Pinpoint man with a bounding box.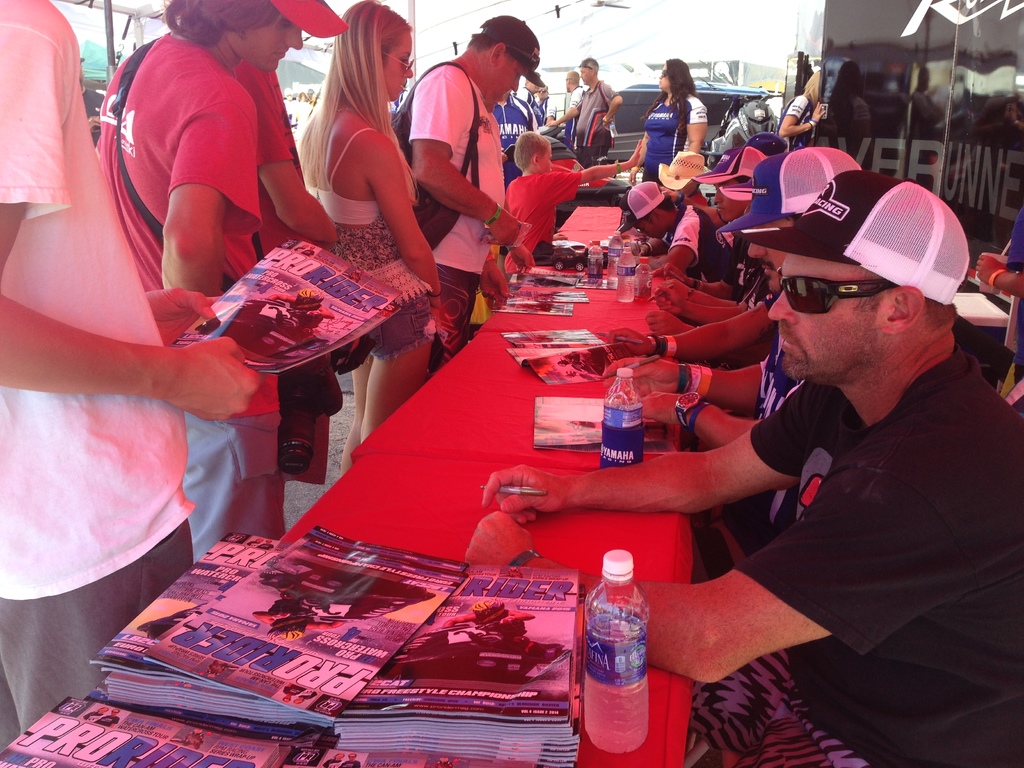
box(602, 132, 866, 585).
